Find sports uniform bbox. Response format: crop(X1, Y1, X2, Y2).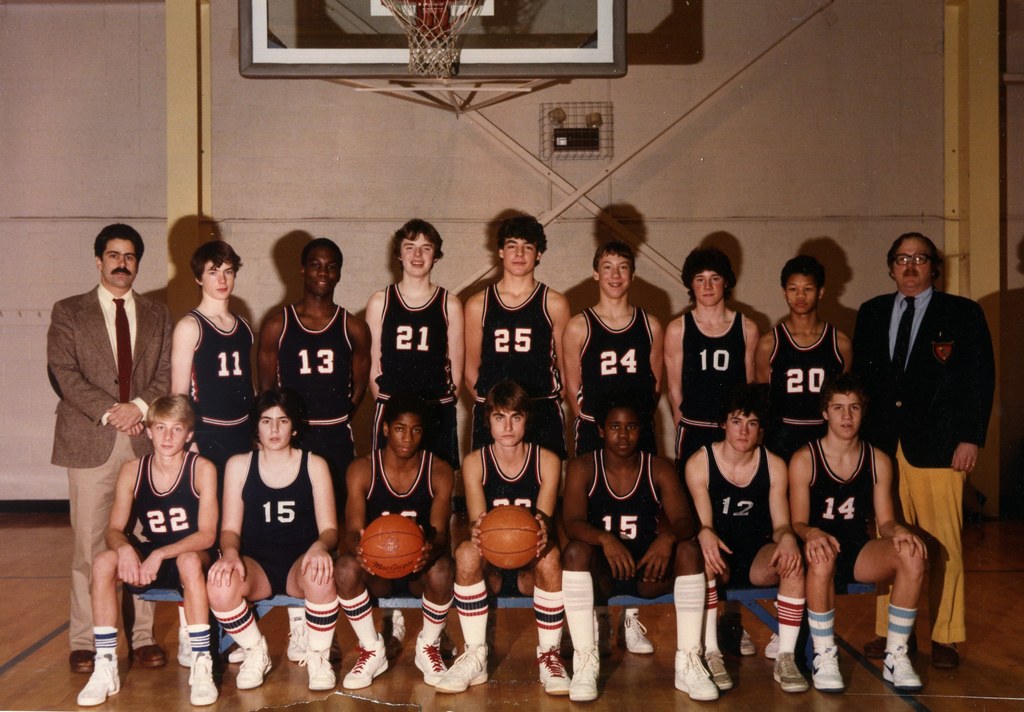
crop(209, 448, 341, 690).
